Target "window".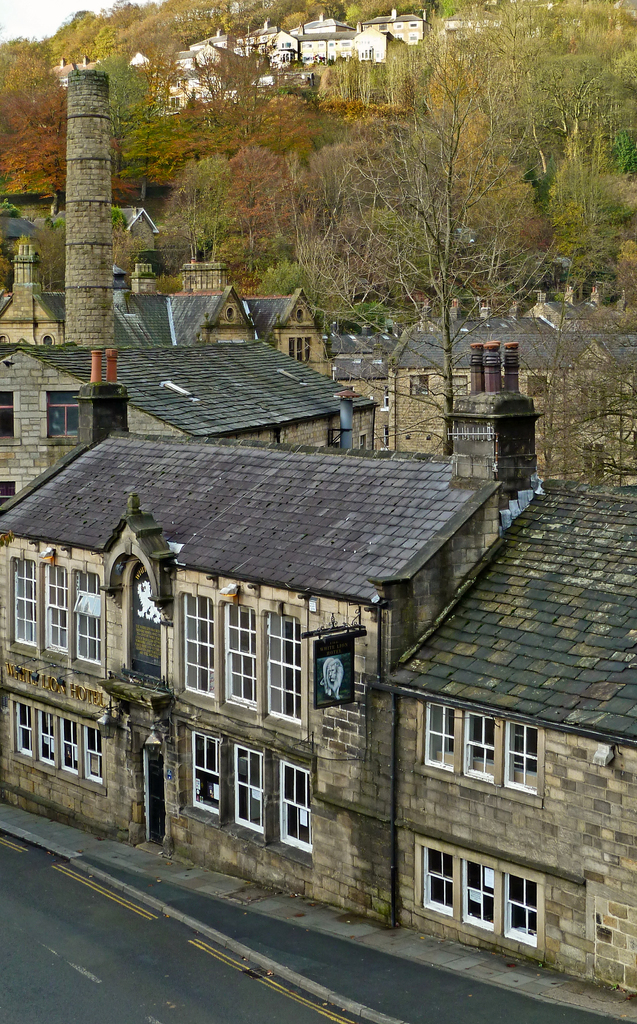
Target region: x1=62 y1=724 x2=83 y2=778.
